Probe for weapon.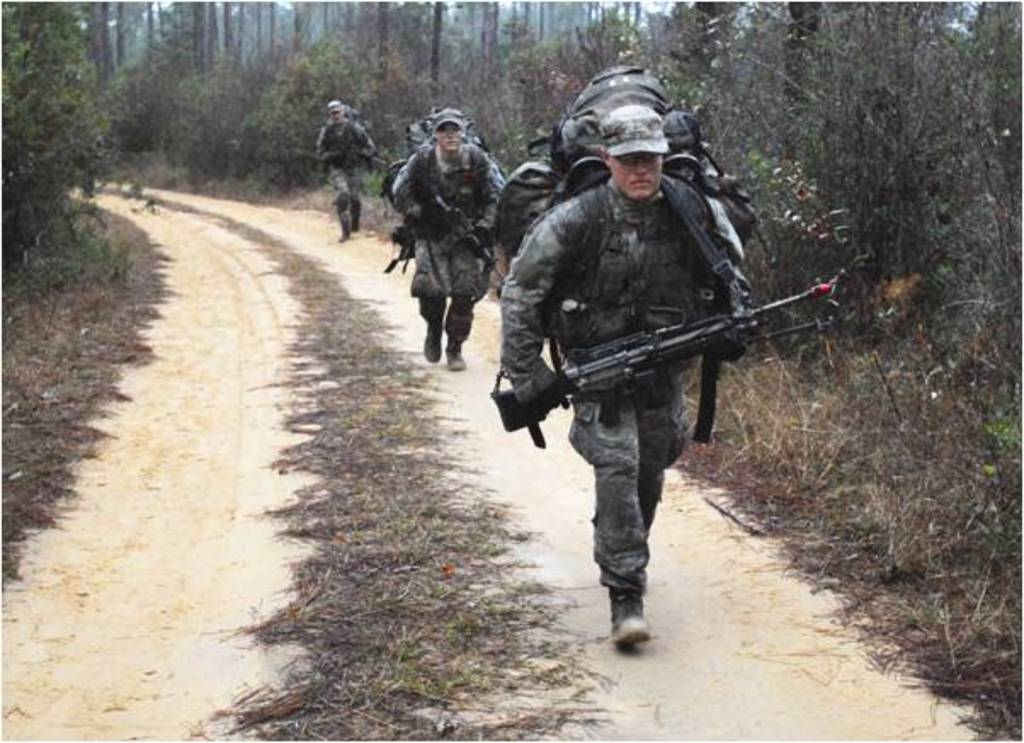
Probe result: (x1=425, y1=189, x2=502, y2=282).
